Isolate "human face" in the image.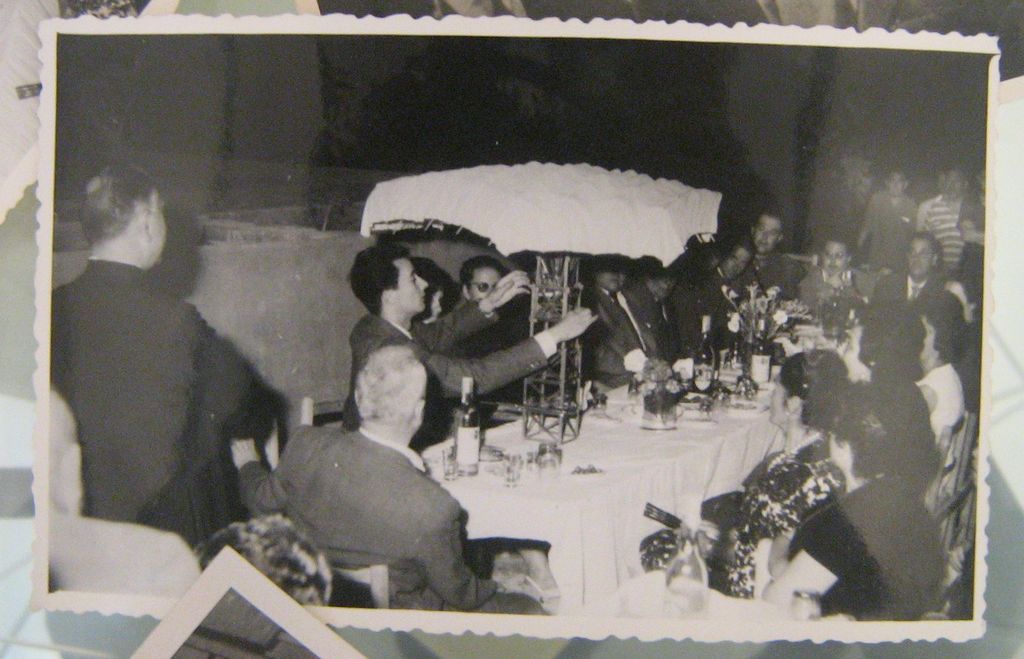
Isolated region: box=[884, 170, 911, 194].
